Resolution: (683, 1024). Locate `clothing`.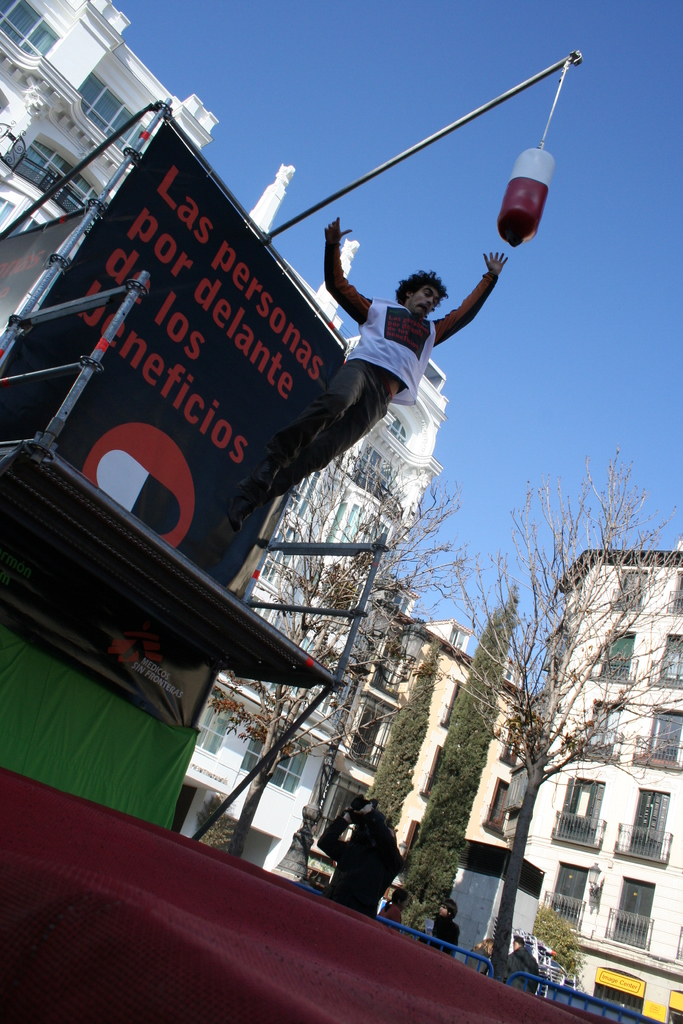
424, 923, 465, 965.
